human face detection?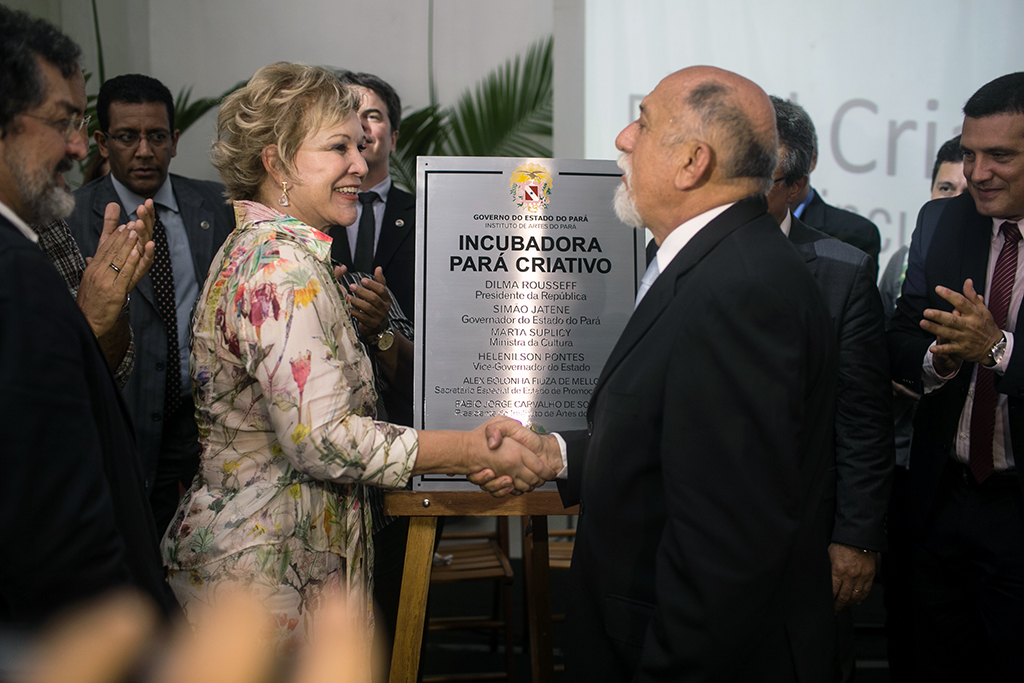
pyautogui.locateOnScreen(612, 76, 682, 220)
